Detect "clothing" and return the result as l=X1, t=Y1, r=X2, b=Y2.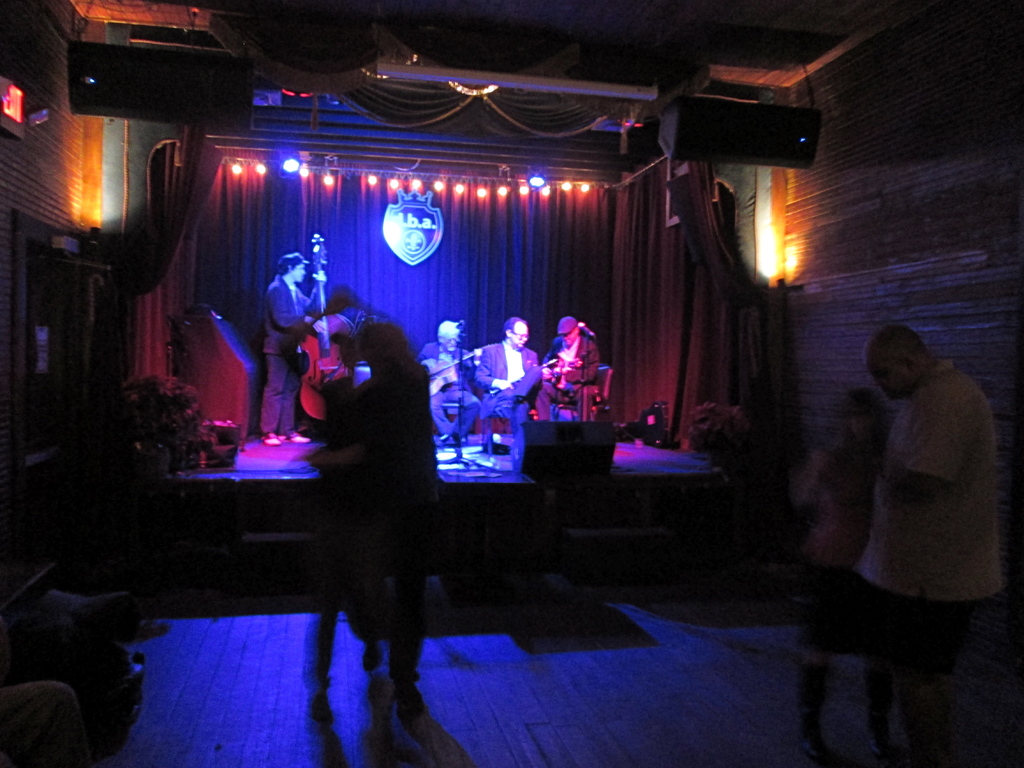
l=0, t=678, r=89, b=767.
